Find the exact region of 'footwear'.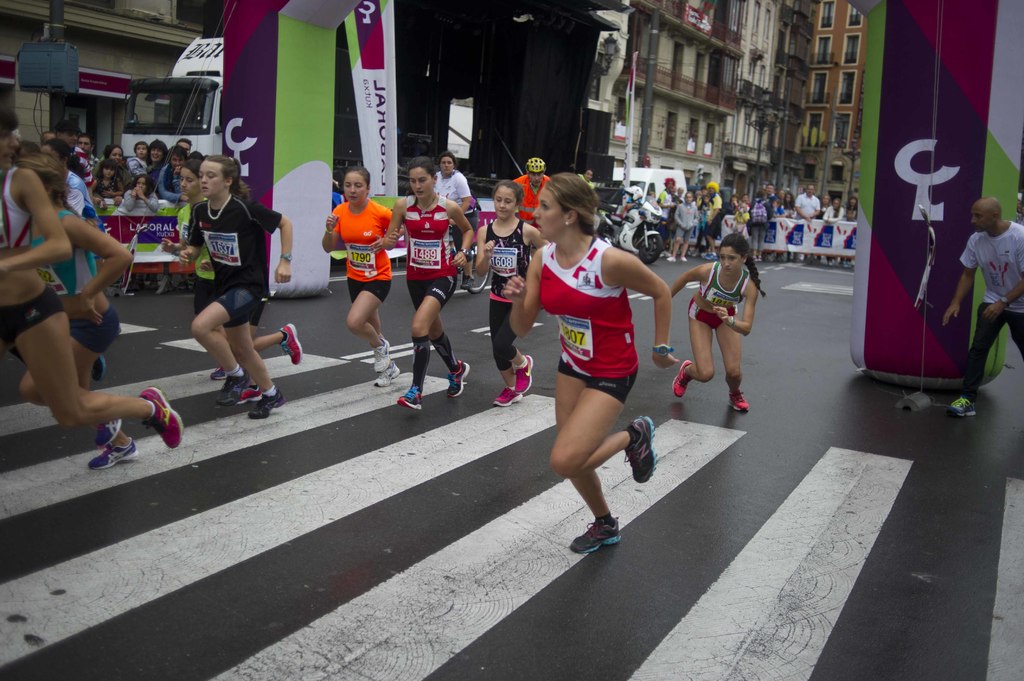
Exact region: [677,256,689,262].
